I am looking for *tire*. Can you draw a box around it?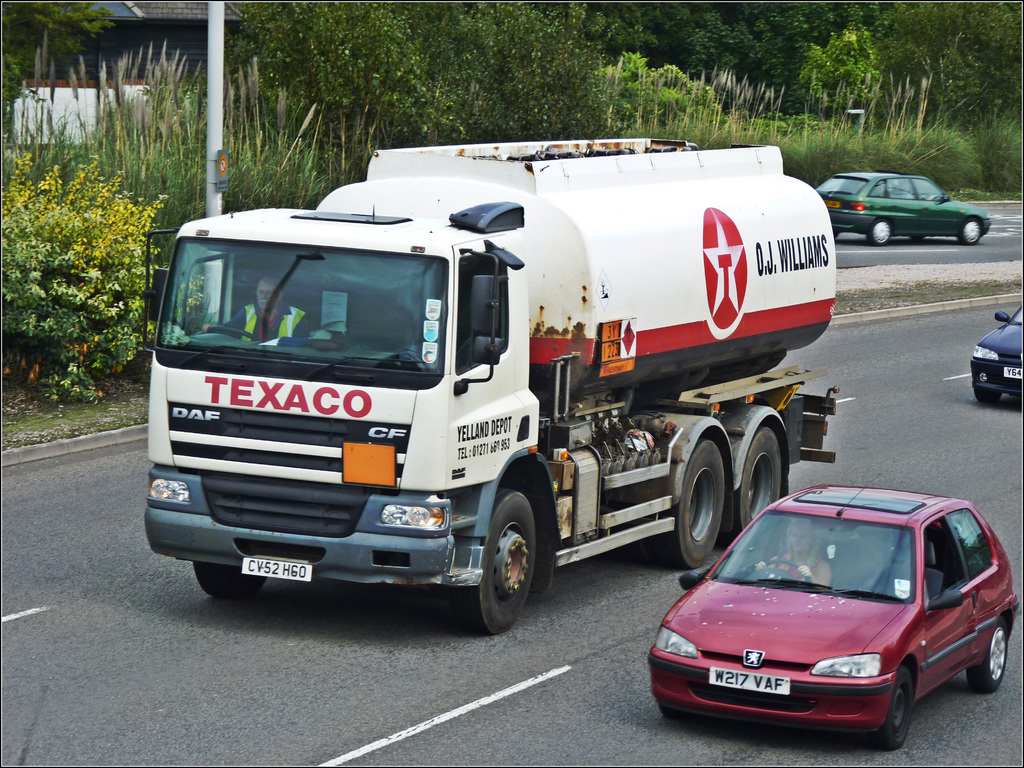
Sure, the bounding box is left=872, top=657, right=915, bottom=744.
